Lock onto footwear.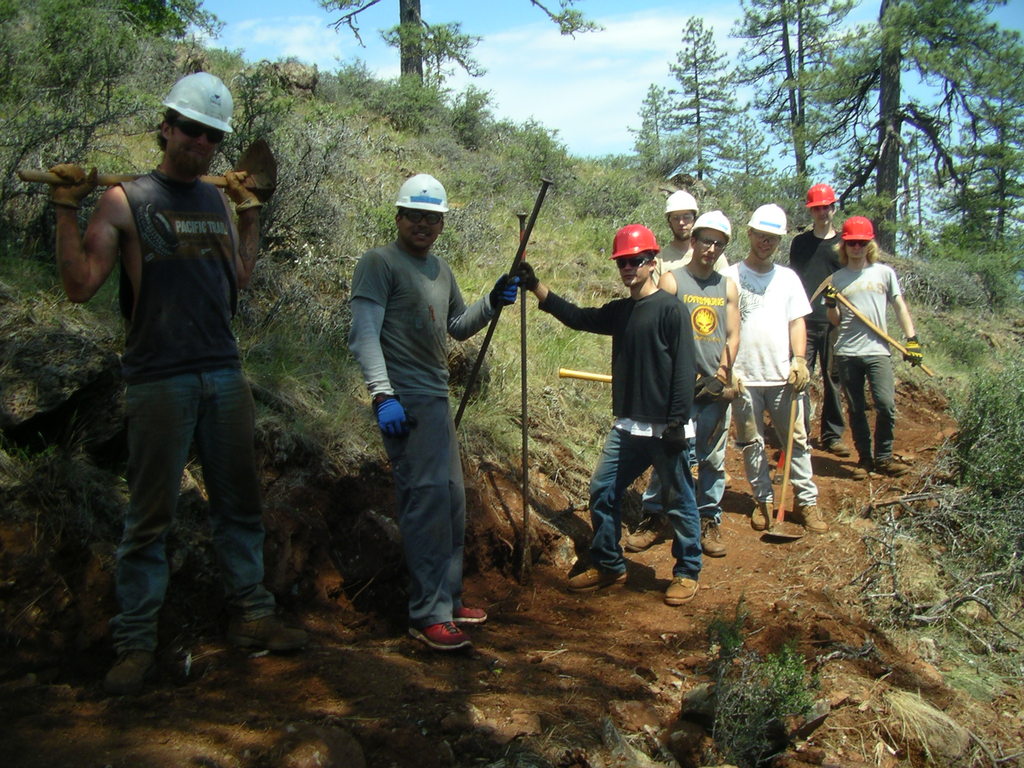
Locked: <bbox>663, 572, 701, 607</bbox>.
